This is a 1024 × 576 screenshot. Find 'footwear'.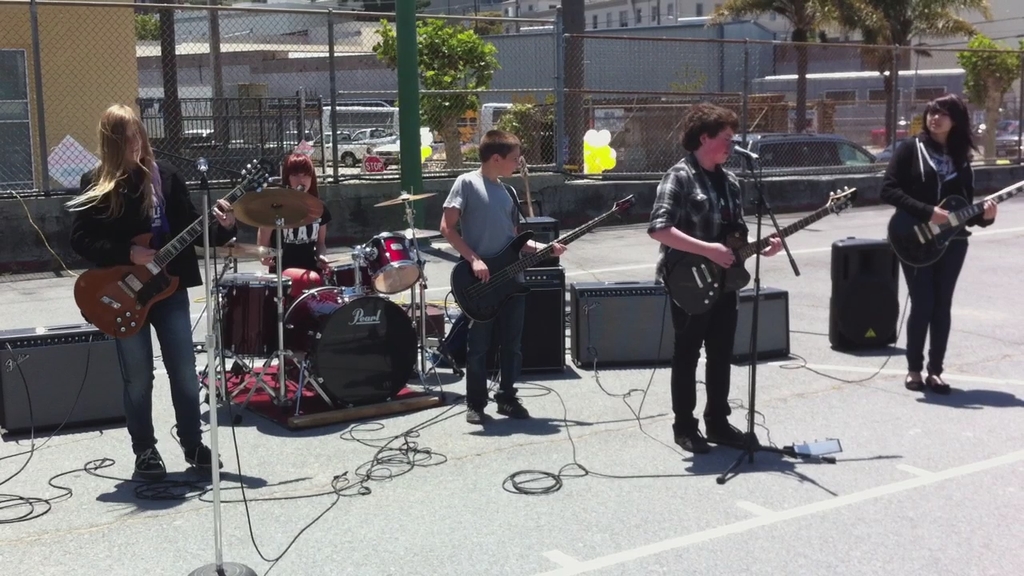
Bounding box: pyautogui.locateOnScreen(136, 446, 166, 473).
